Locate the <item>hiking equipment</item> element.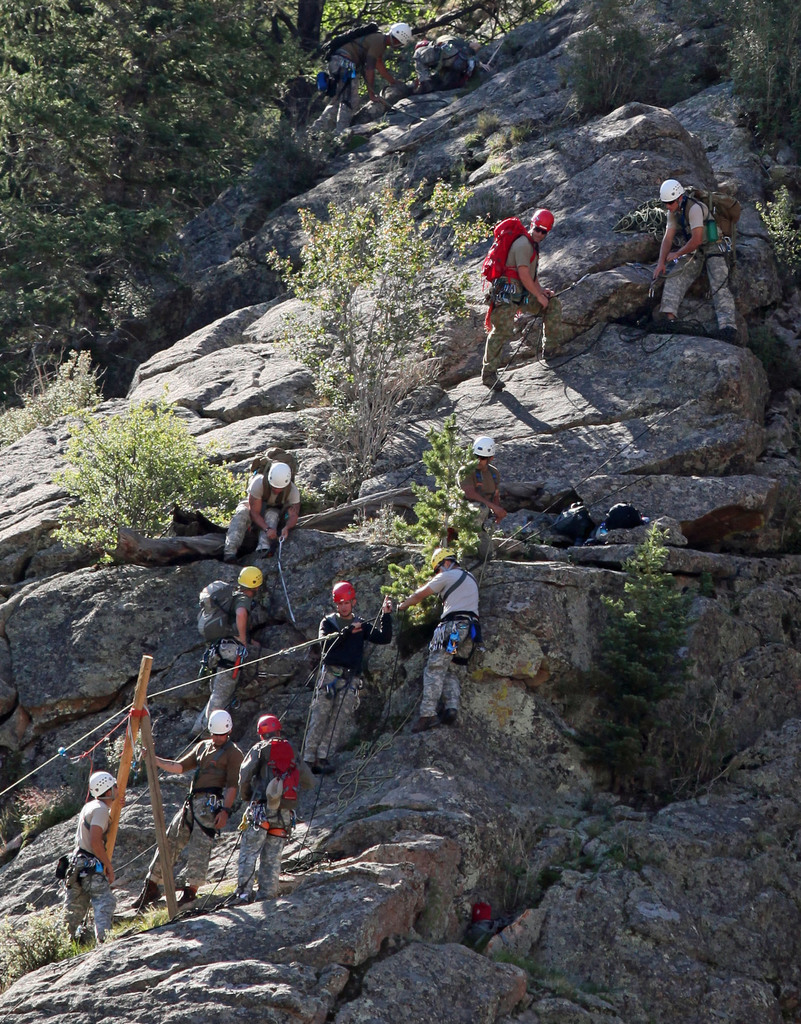
Element bbox: (left=234, top=566, right=263, bottom=596).
